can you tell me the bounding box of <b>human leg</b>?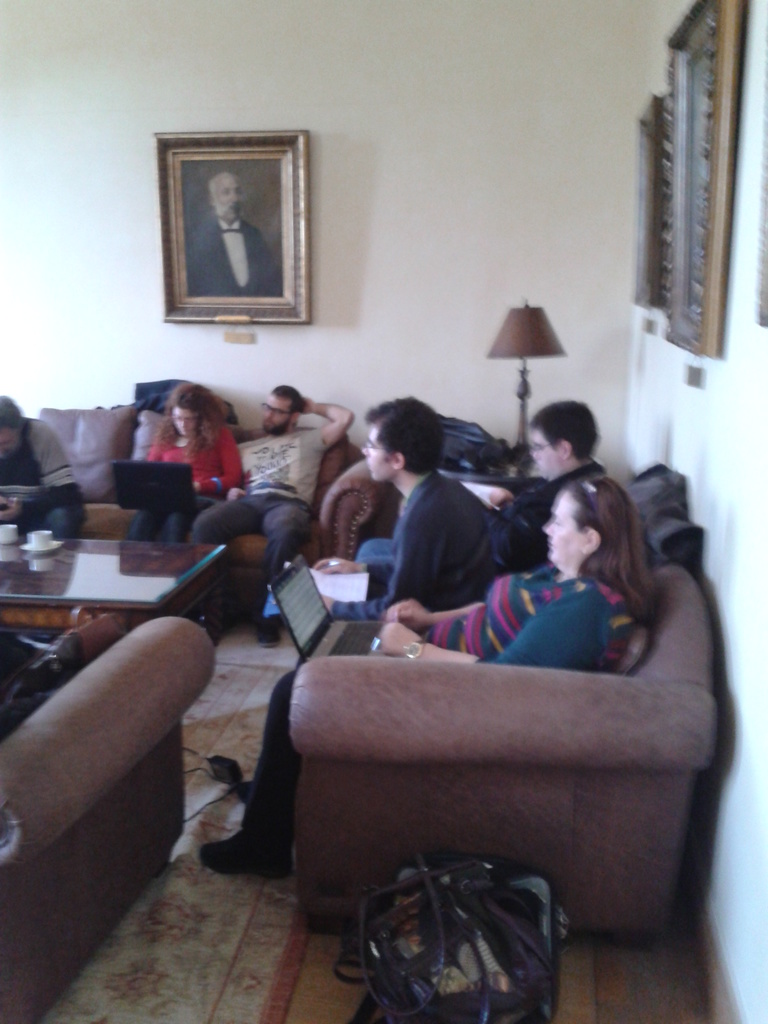
<region>198, 672, 307, 881</region>.
